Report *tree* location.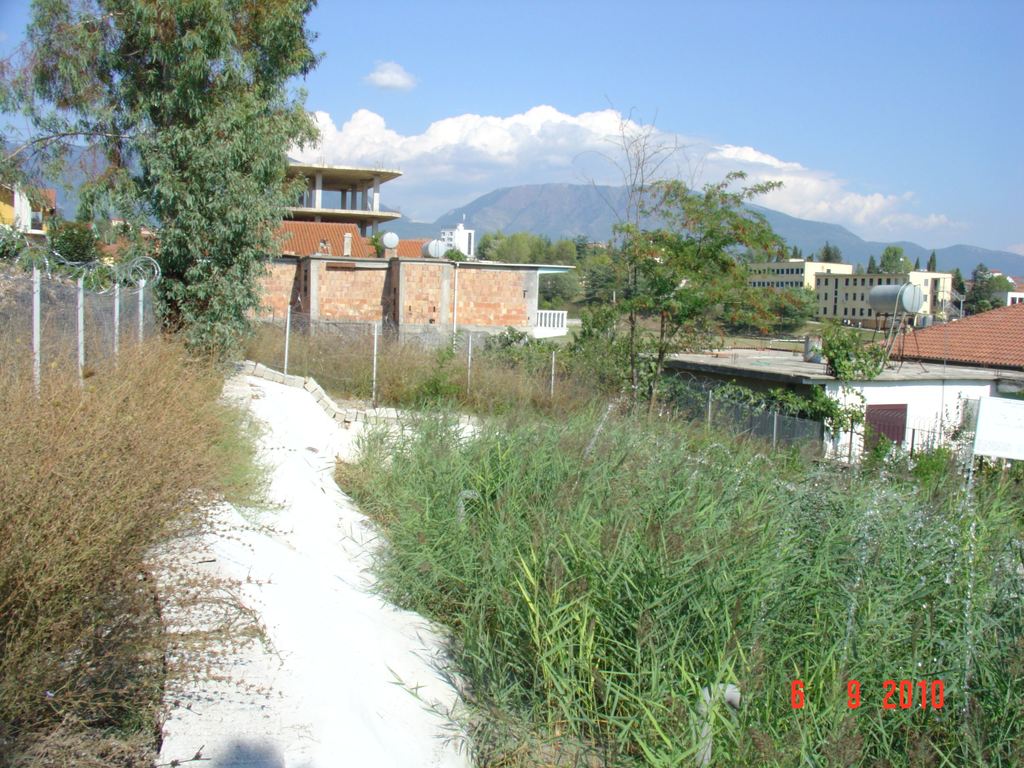
Report: crop(476, 230, 500, 253).
